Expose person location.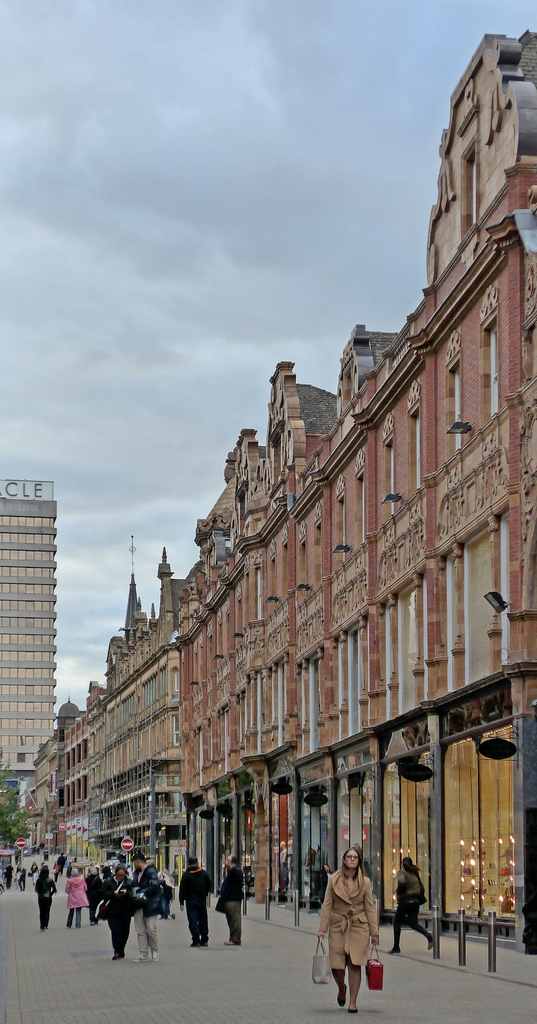
Exposed at [136, 846, 173, 962].
